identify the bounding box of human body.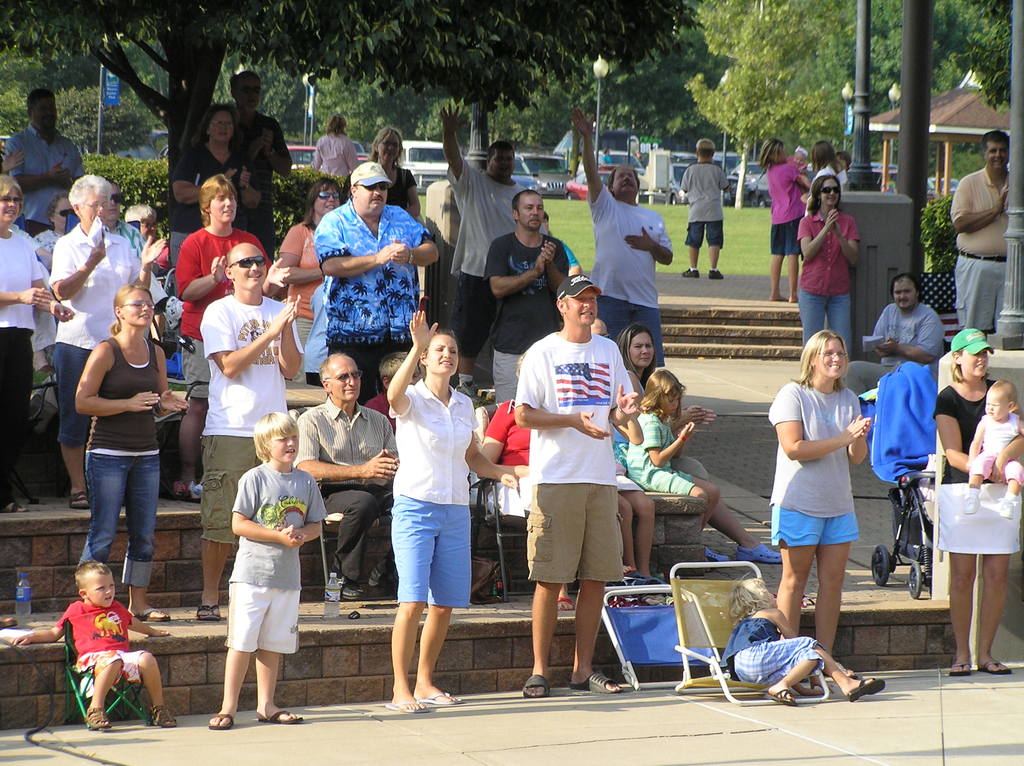
680/163/732/279.
